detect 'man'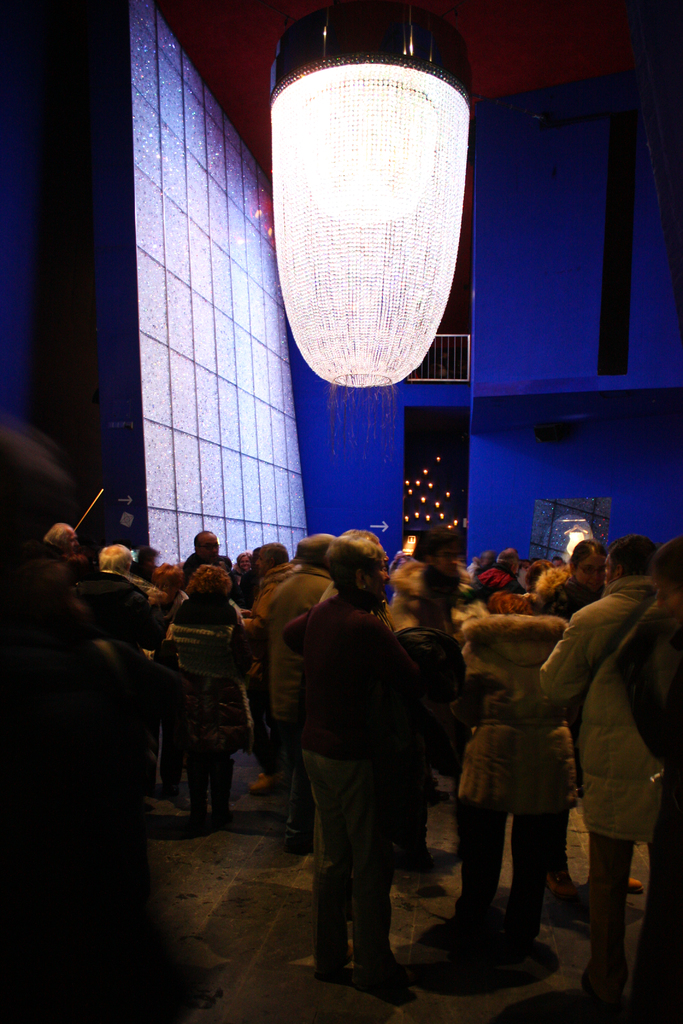
{"x1": 524, "y1": 534, "x2": 673, "y2": 1005}
